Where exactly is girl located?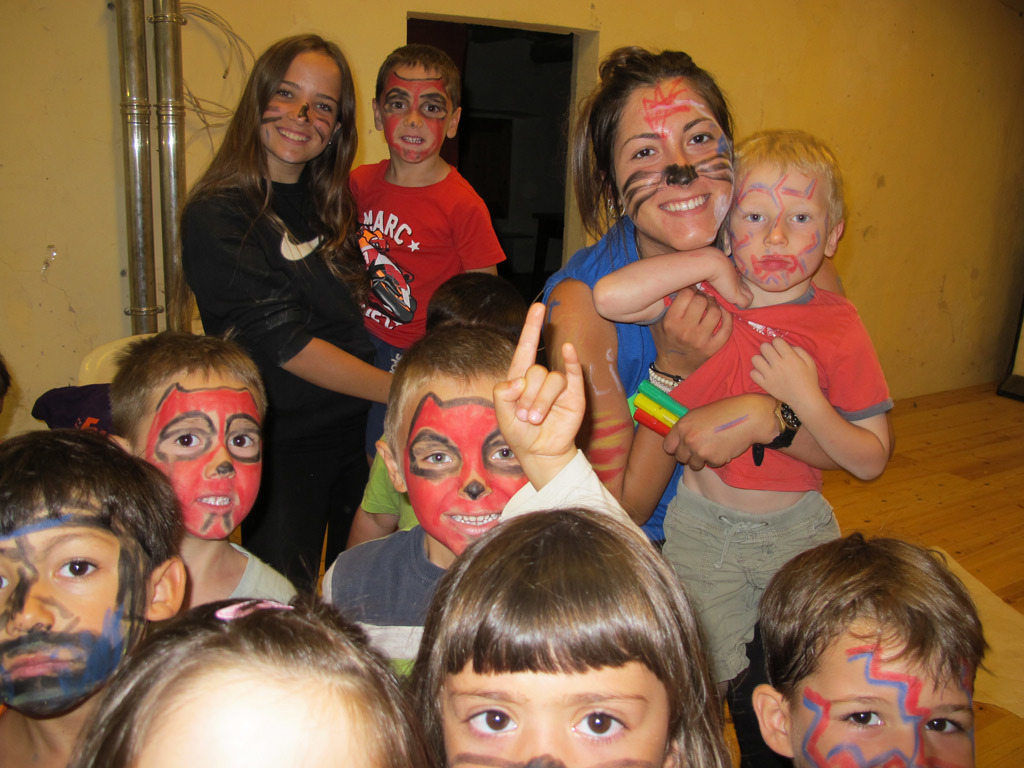
Its bounding box is BBox(408, 504, 734, 767).
